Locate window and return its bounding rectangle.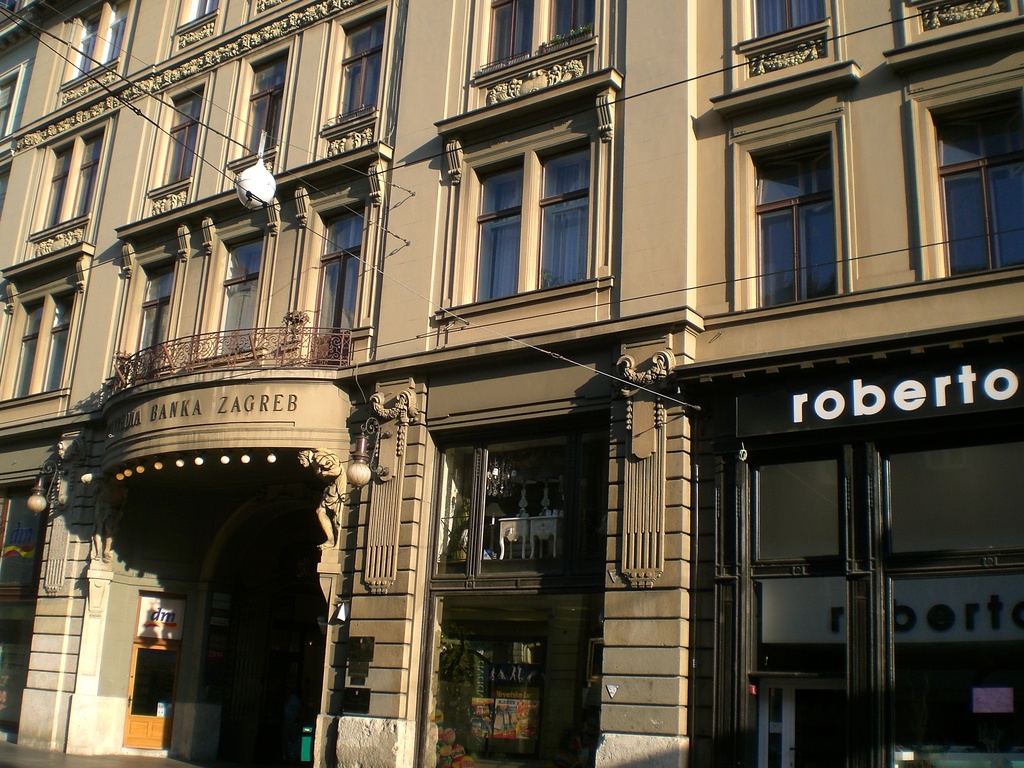
bbox=(925, 77, 1023, 280).
